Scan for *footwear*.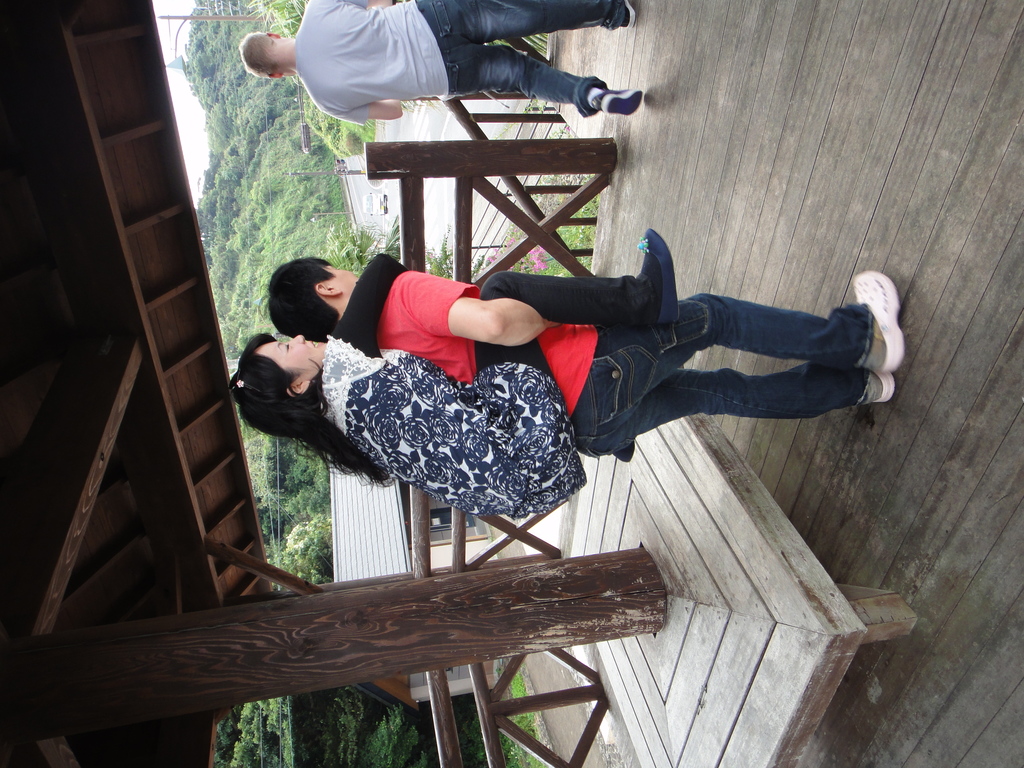
Scan result: bbox=[588, 89, 639, 115].
